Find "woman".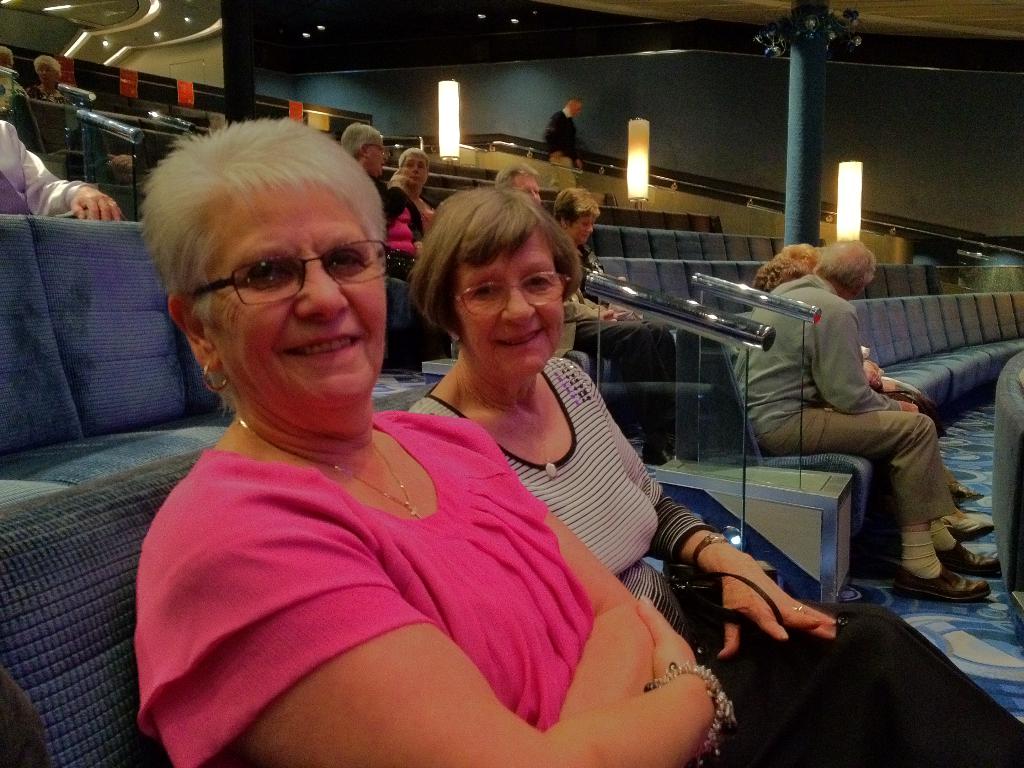
<region>552, 182, 700, 458</region>.
